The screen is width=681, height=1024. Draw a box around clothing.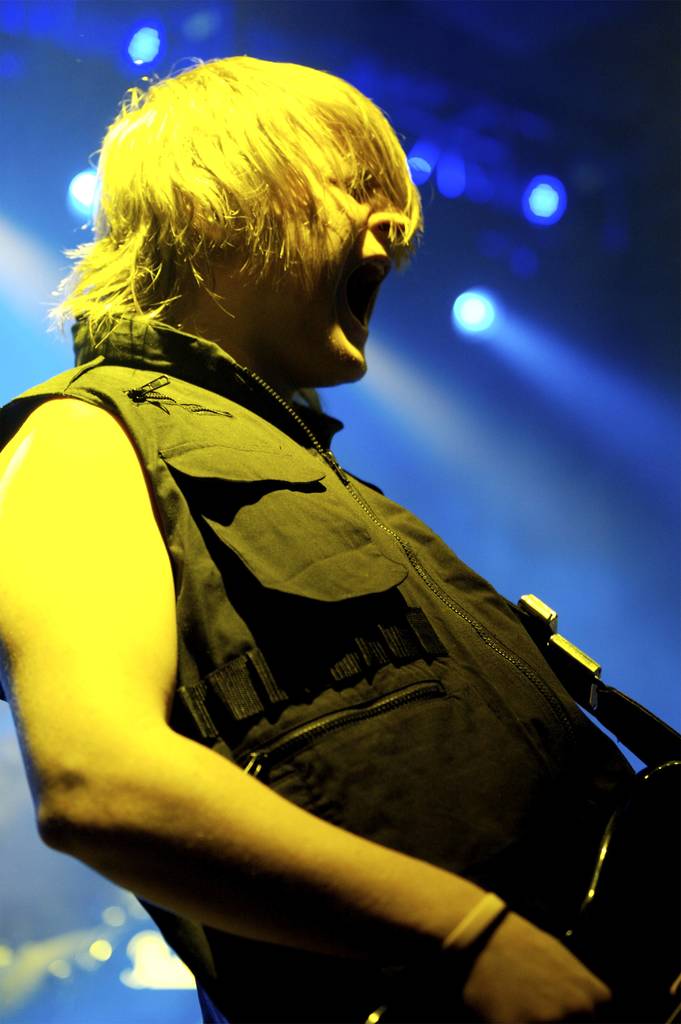
rect(110, 344, 517, 934).
